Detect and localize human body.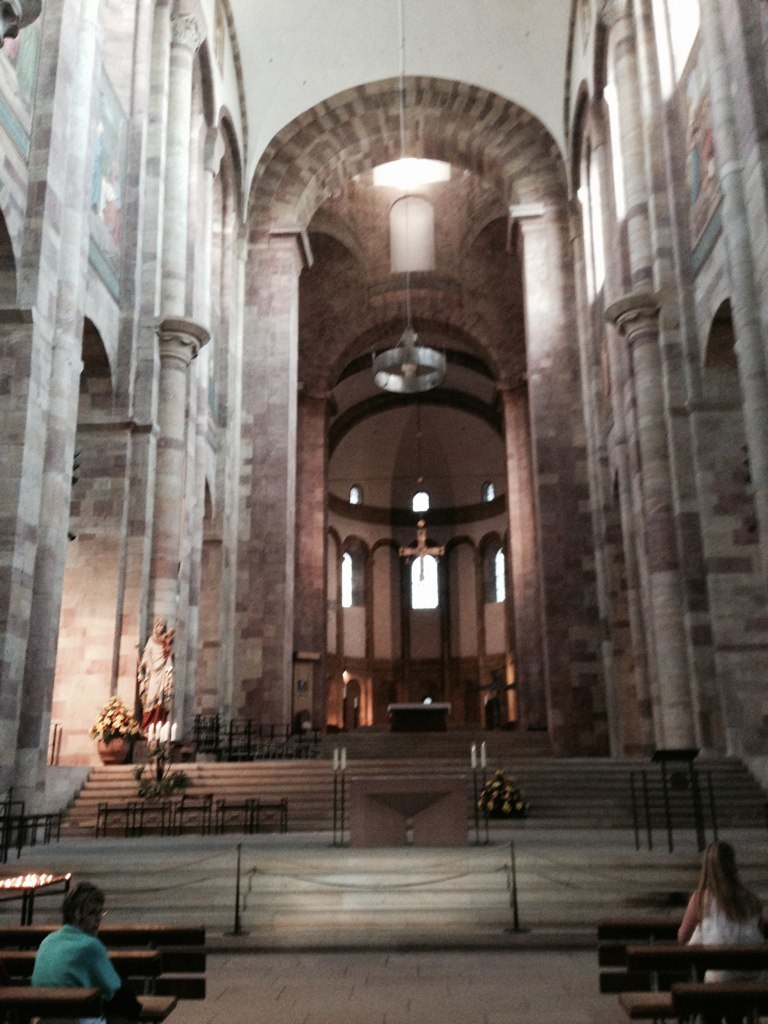
Localized at x1=675, y1=829, x2=767, y2=977.
